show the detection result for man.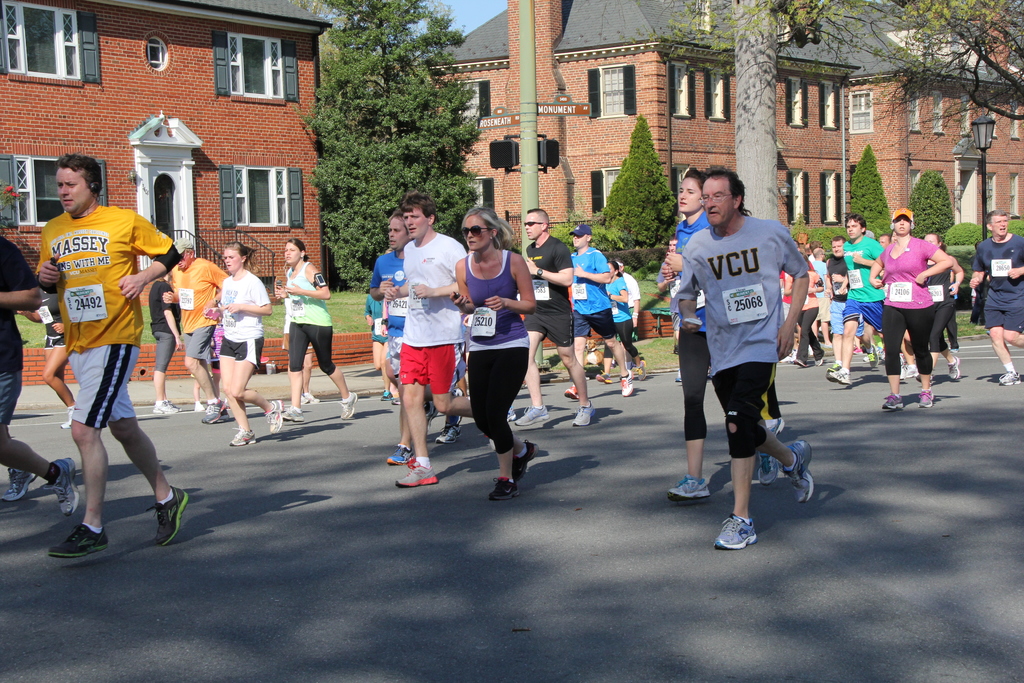
<box>970,235,992,325</box>.
